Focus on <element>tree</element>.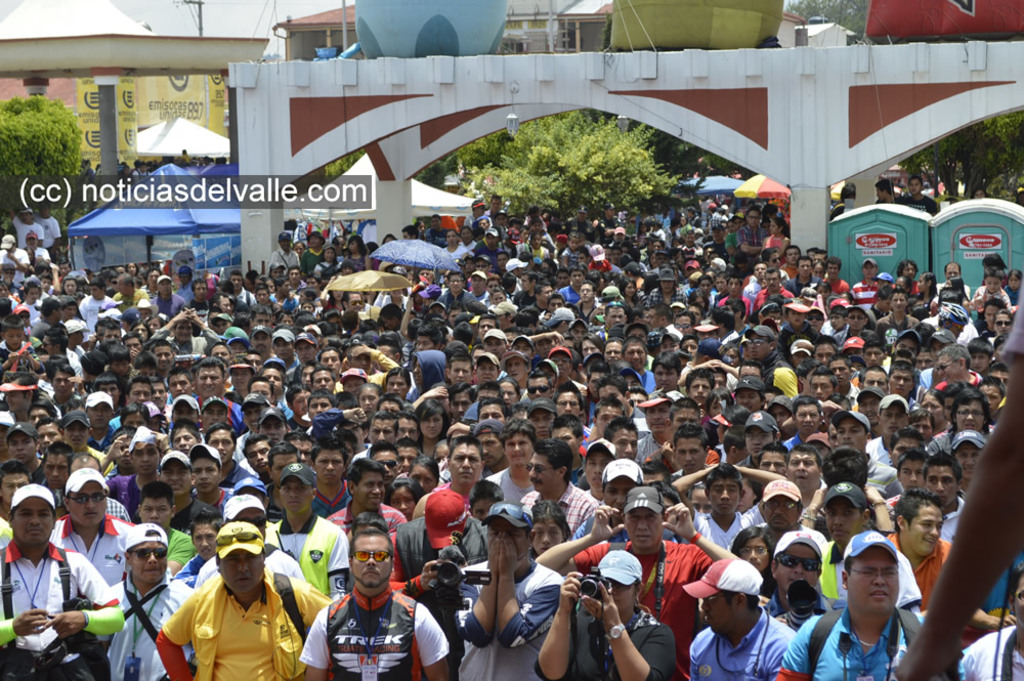
Focused at 896, 100, 1023, 203.
